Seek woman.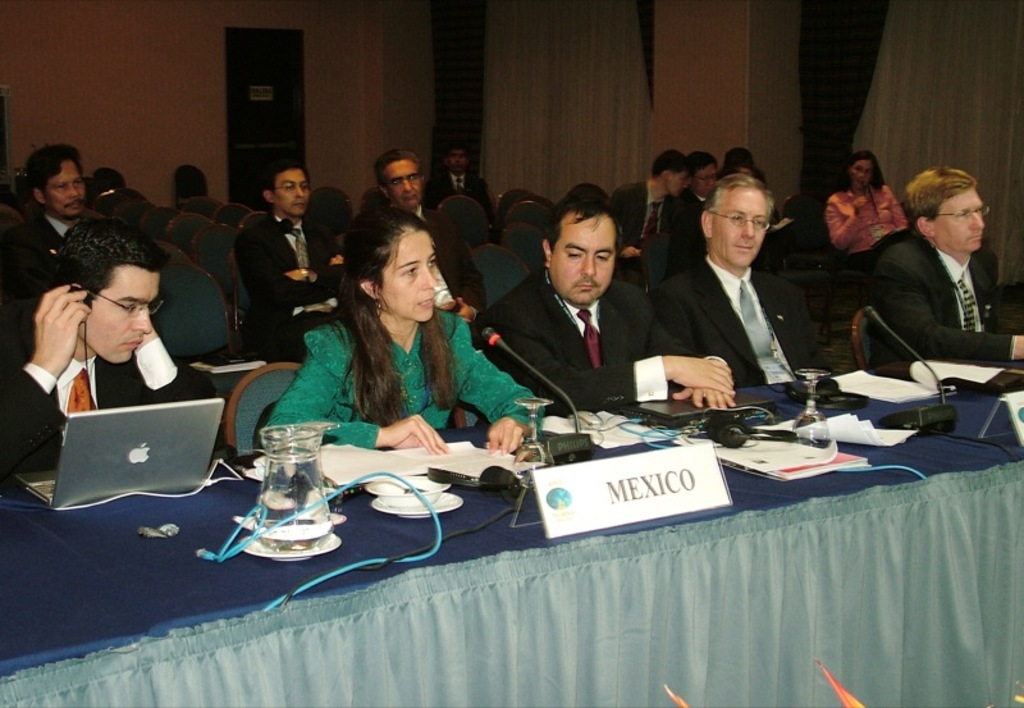
(826, 151, 918, 277).
